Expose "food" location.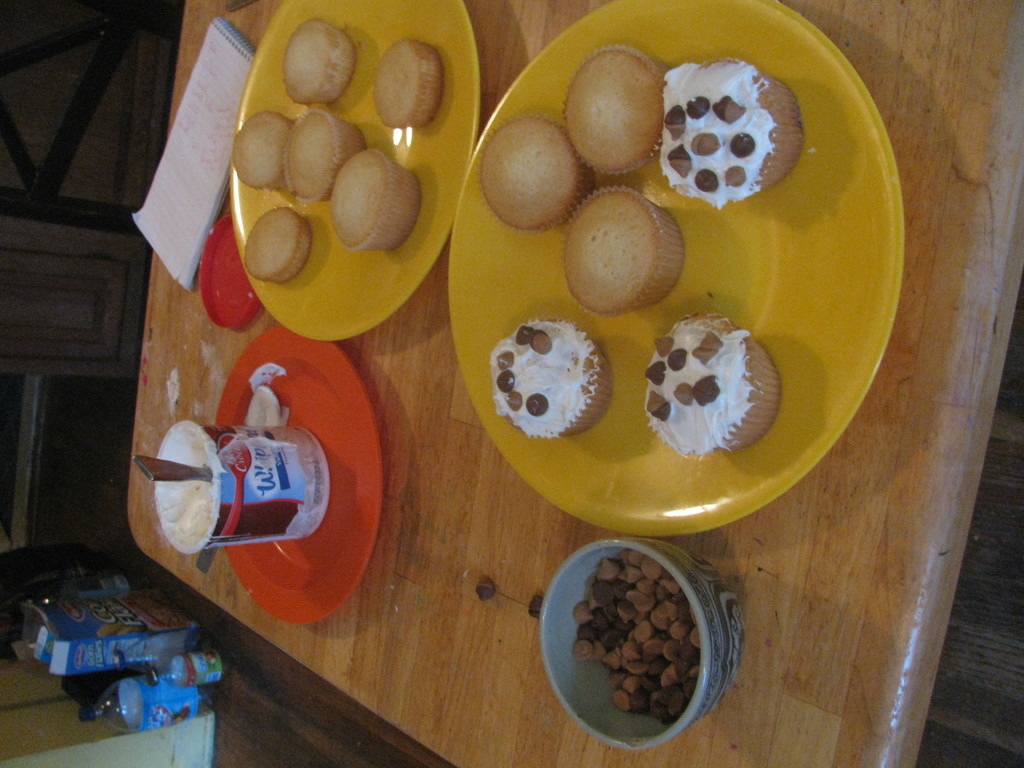
Exposed at region(245, 205, 314, 285).
